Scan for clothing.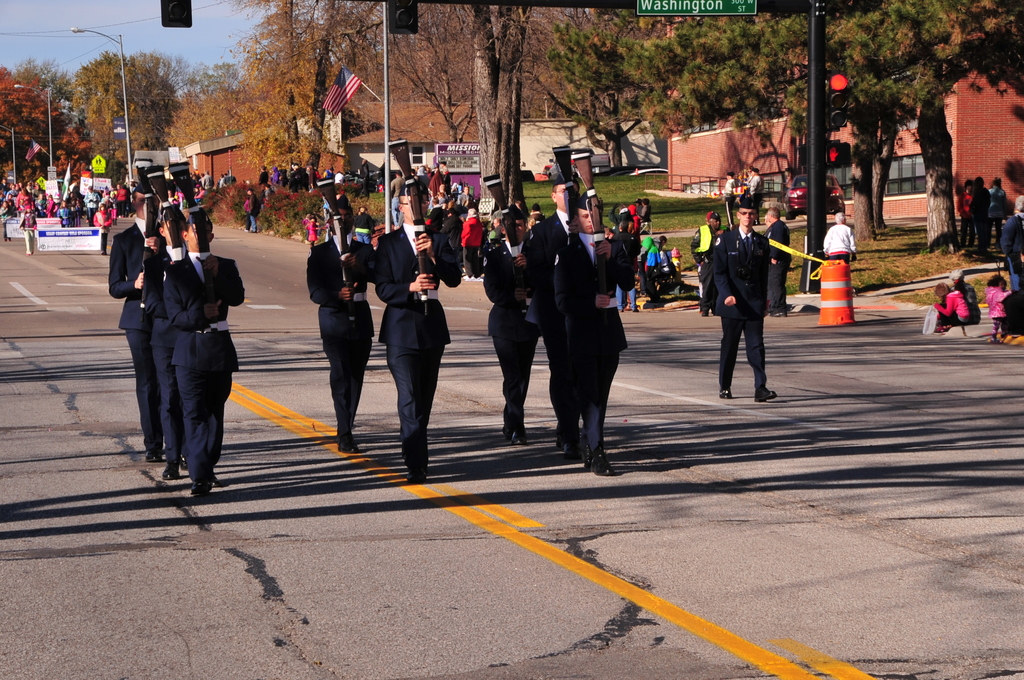
Scan result: (x1=762, y1=222, x2=792, y2=312).
